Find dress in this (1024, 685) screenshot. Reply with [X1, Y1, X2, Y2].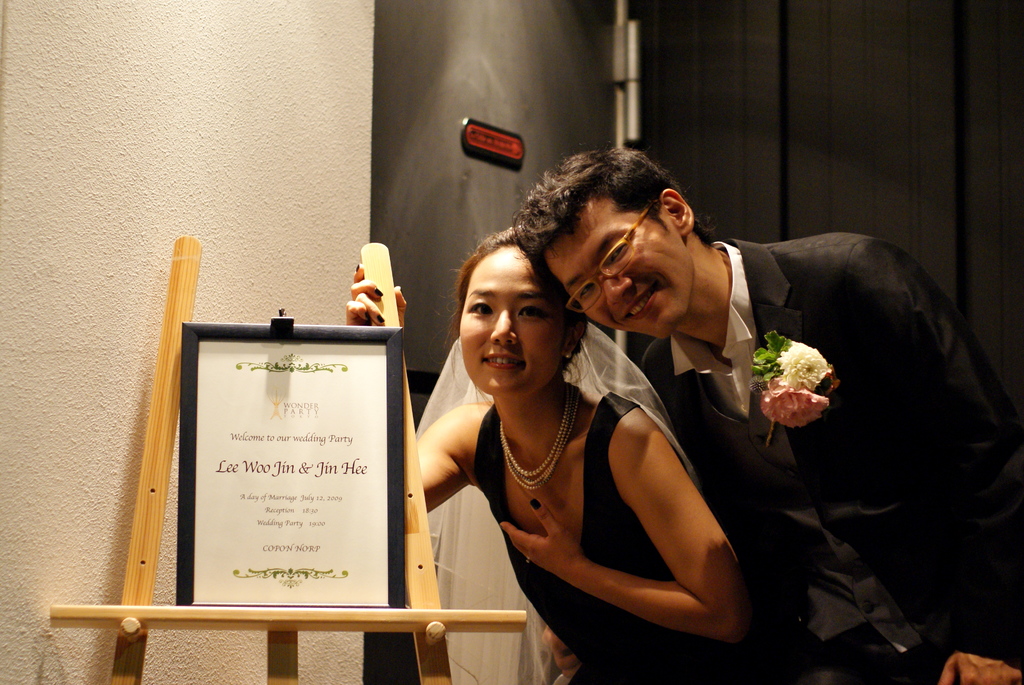
[471, 391, 735, 684].
